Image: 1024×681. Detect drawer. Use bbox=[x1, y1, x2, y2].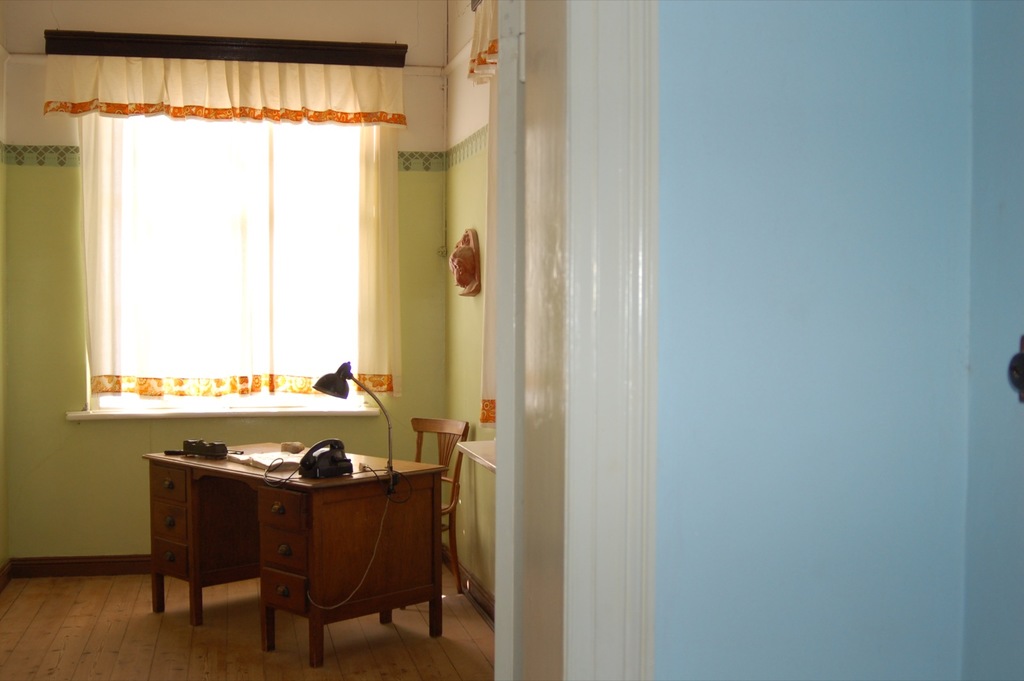
bbox=[262, 572, 309, 620].
